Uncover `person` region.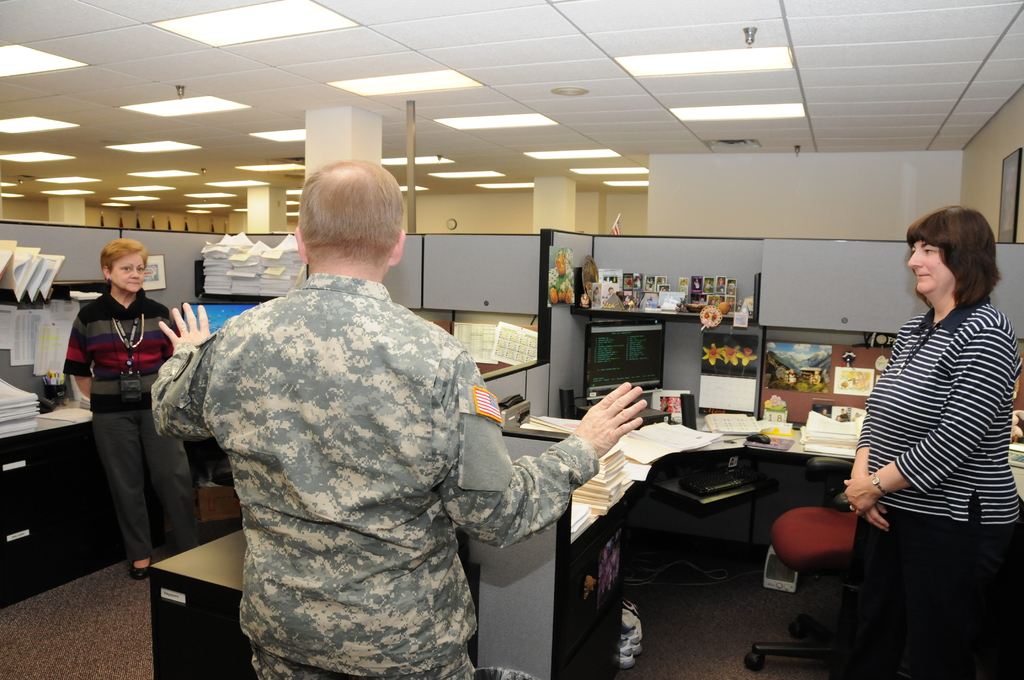
Uncovered: (635, 276, 641, 287).
